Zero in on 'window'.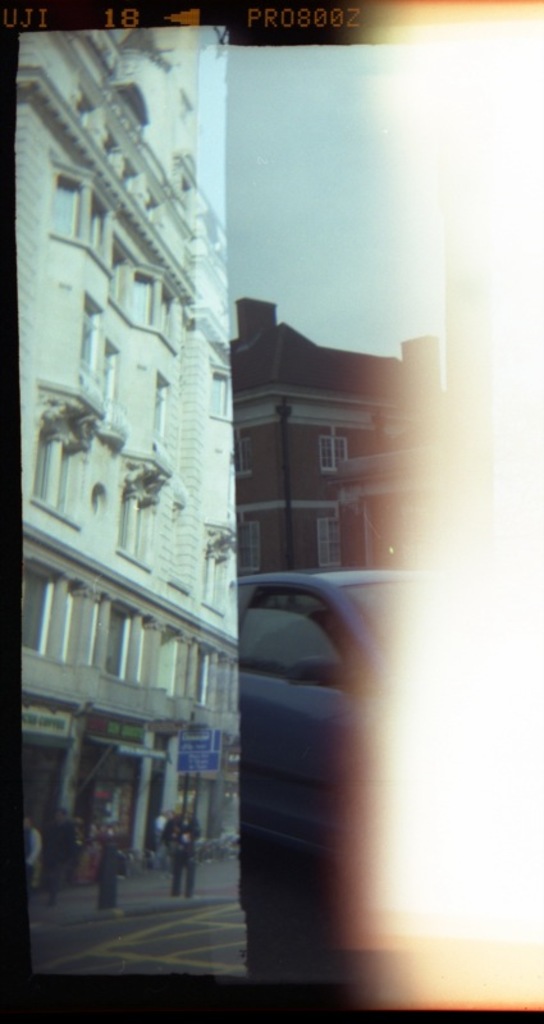
Zeroed in: 152/379/165/444.
